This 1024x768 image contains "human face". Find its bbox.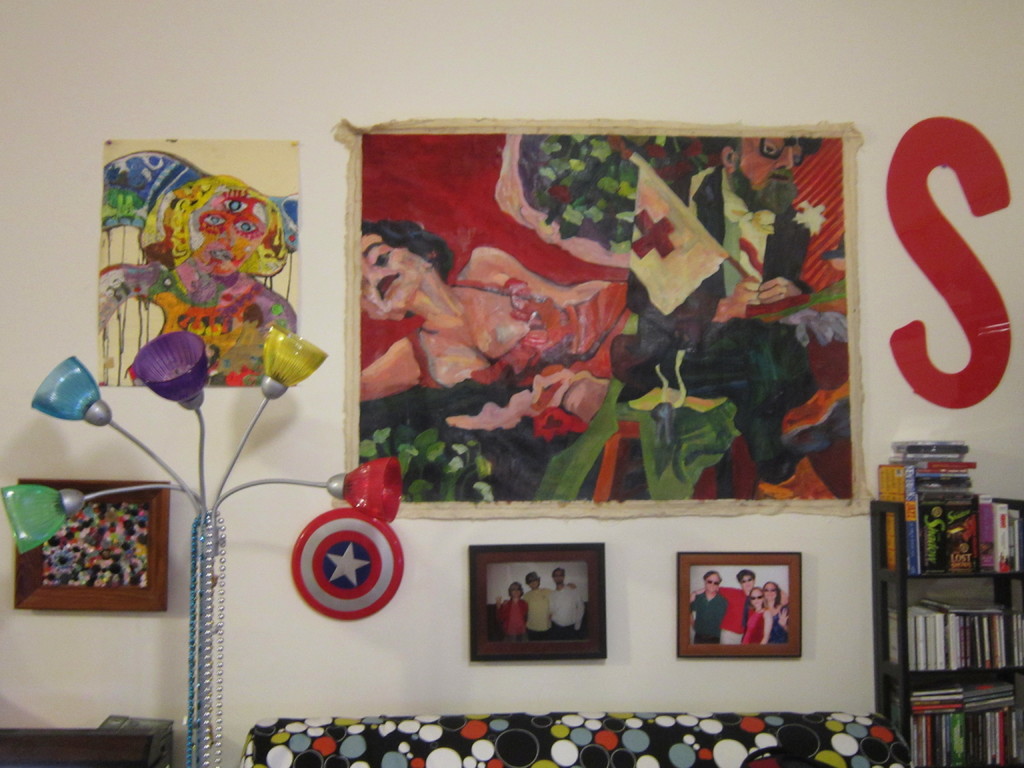
[x1=738, y1=134, x2=803, y2=190].
